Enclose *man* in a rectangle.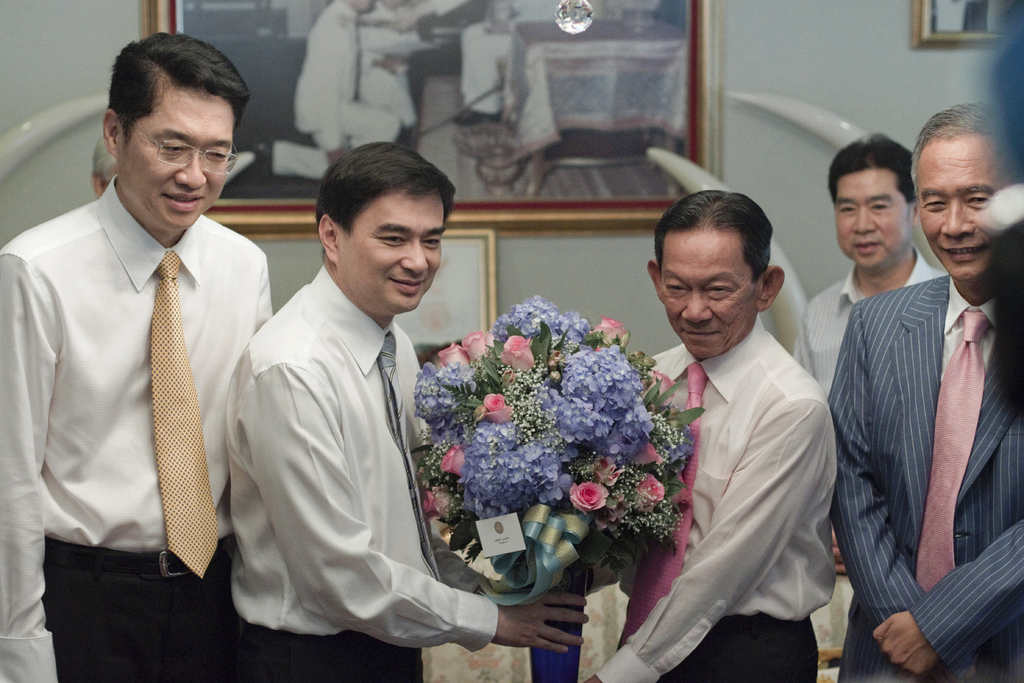
{"left": 356, "top": 0, "right": 421, "bottom": 132}.
